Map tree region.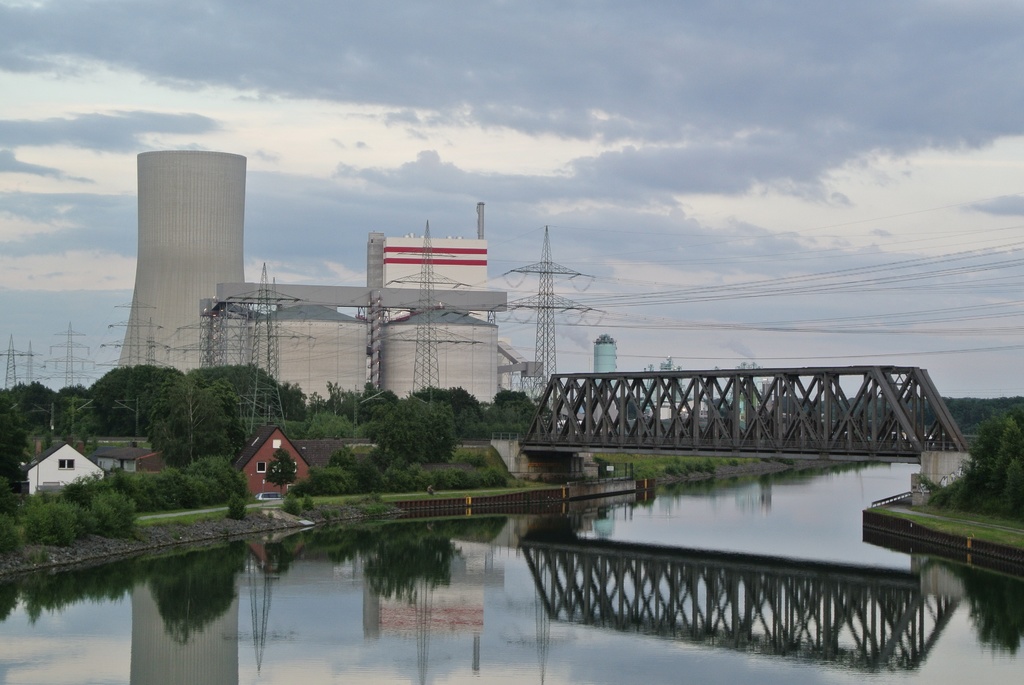
Mapped to bbox=[351, 372, 394, 423].
